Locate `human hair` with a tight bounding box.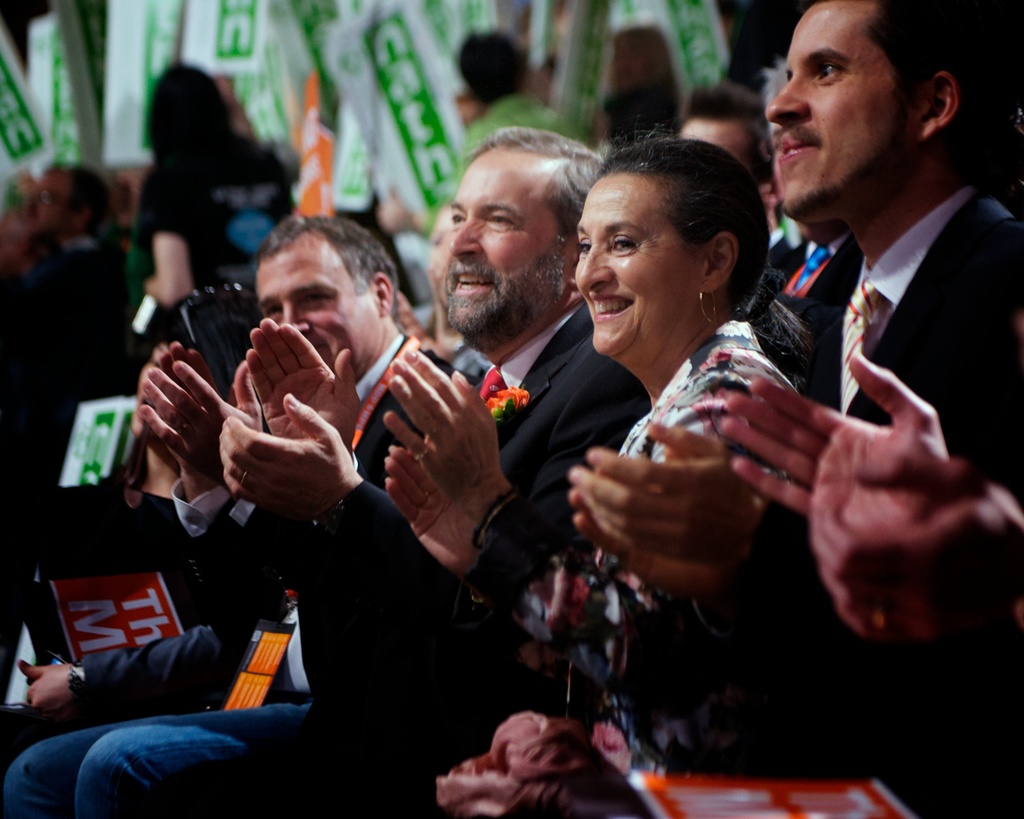
(x1=255, y1=212, x2=399, y2=324).
